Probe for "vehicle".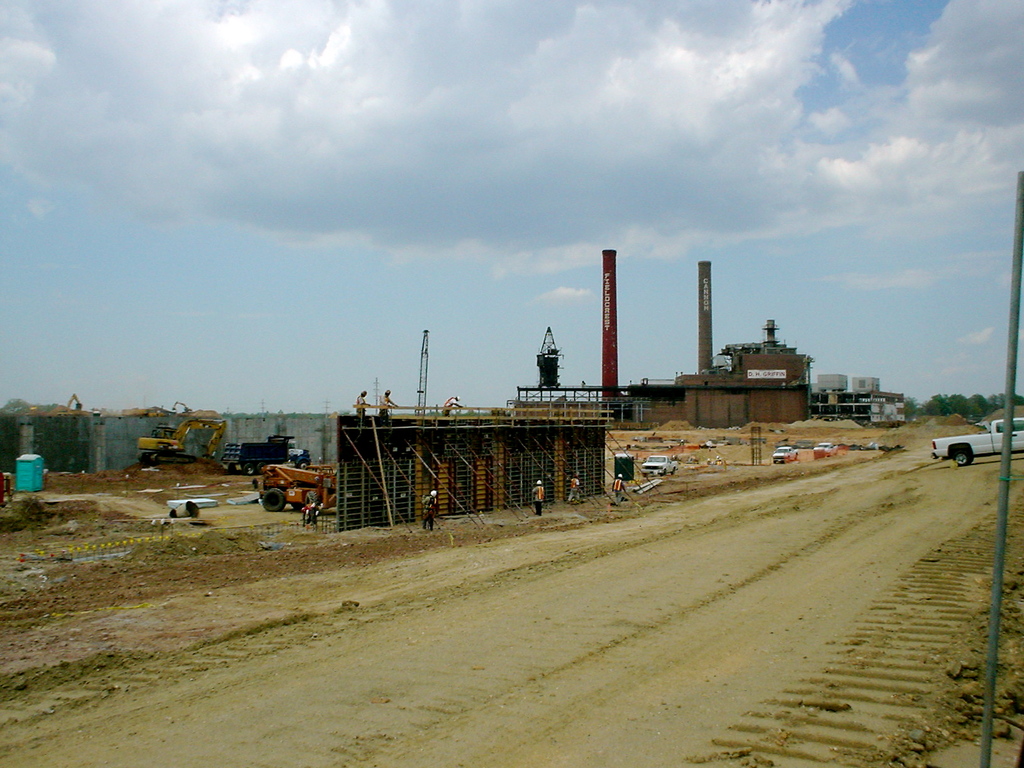
Probe result: crop(136, 418, 227, 461).
